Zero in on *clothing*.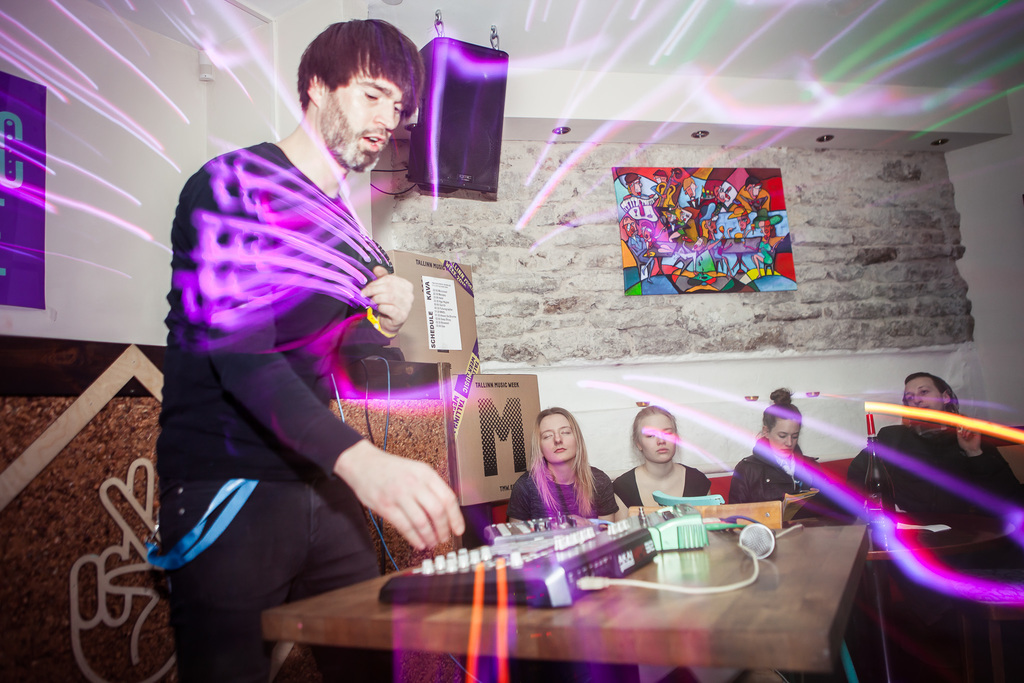
Zeroed in: {"left": 846, "top": 422, "right": 1005, "bottom": 505}.
